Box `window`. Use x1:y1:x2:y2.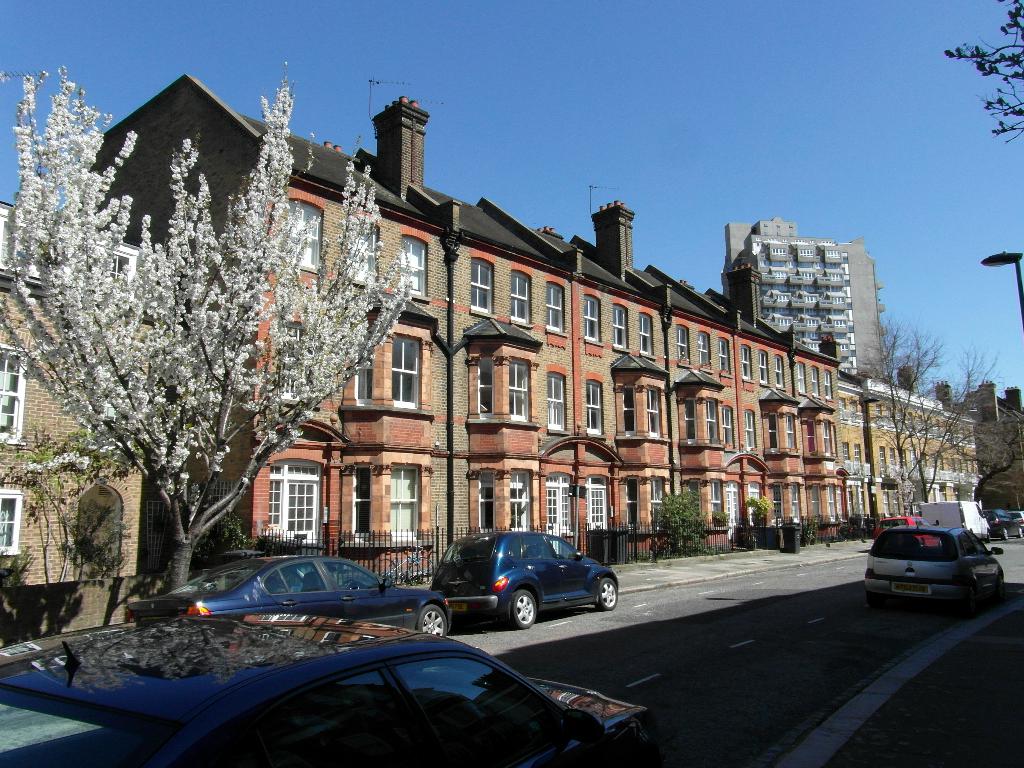
774:355:788:386.
